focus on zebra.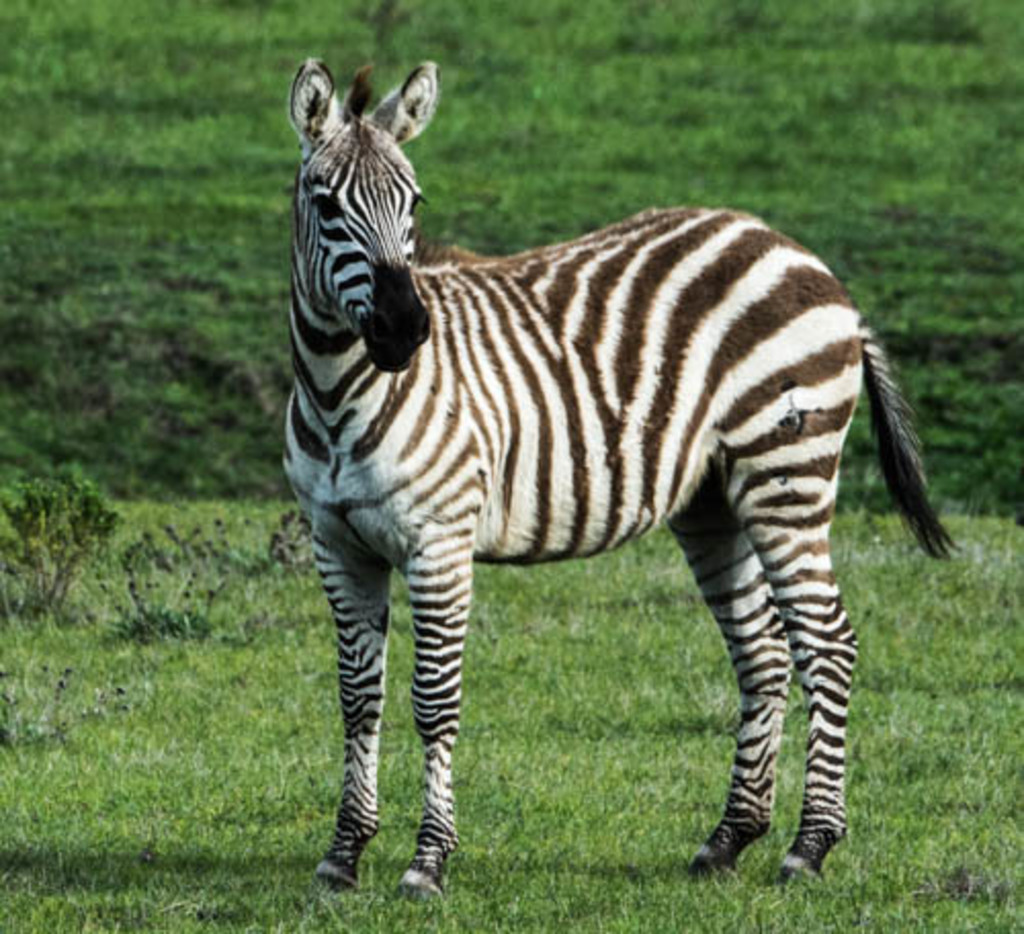
Focused at locate(285, 53, 967, 905).
